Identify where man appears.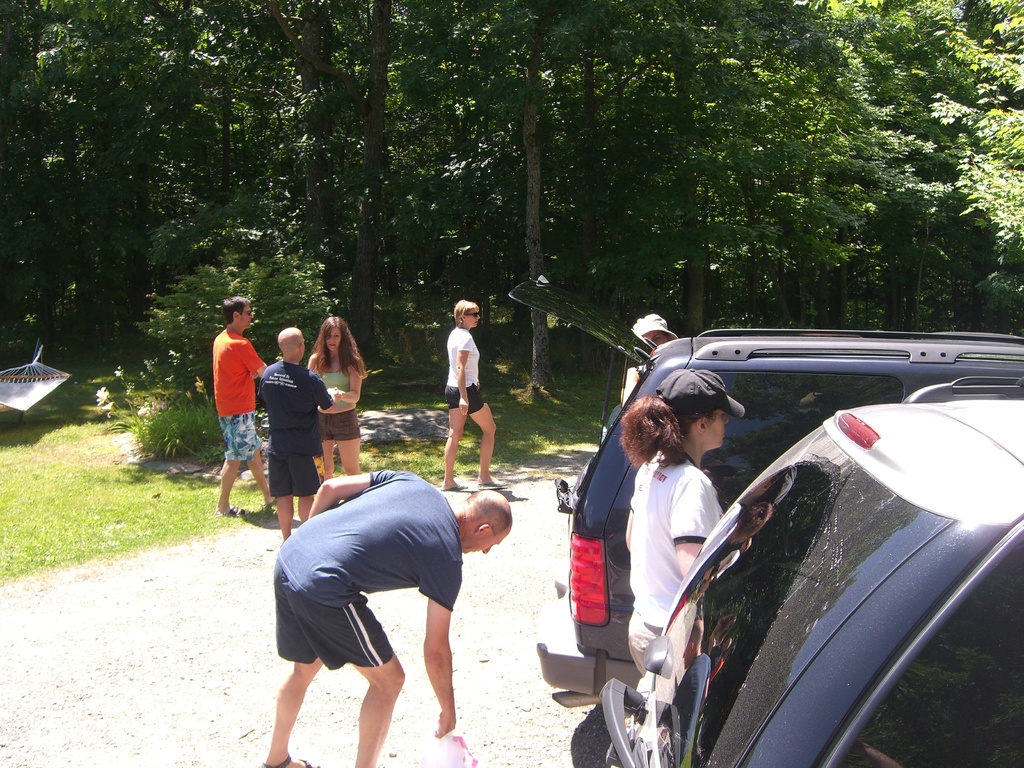
Appears at select_region(253, 328, 340, 542).
